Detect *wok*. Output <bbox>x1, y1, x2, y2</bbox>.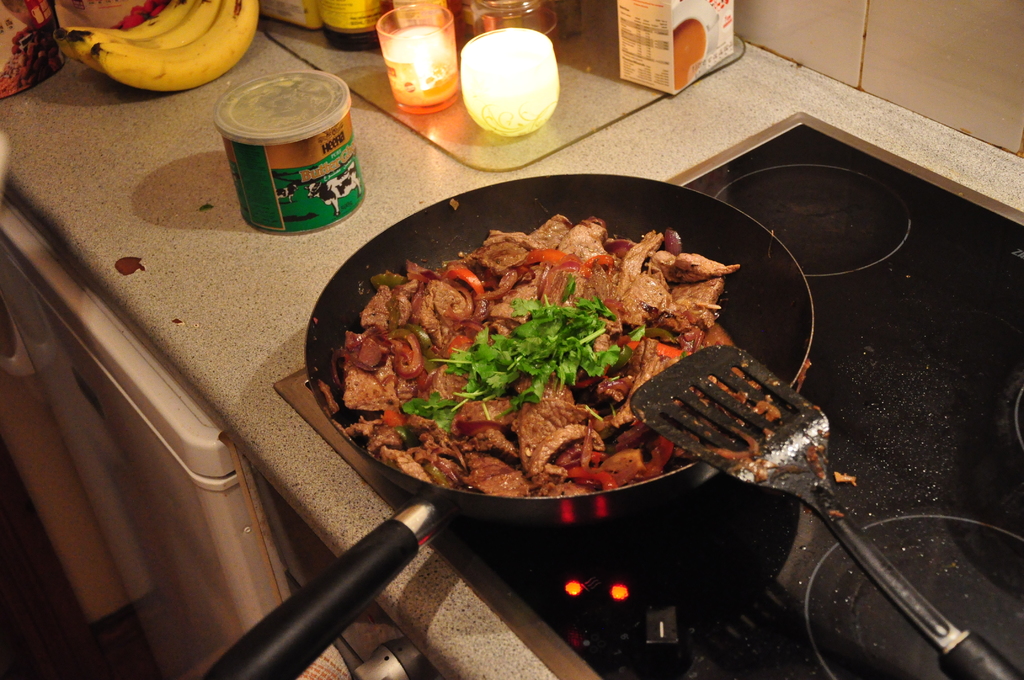
<bbox>195, 162, 831, 679</bbox>.
